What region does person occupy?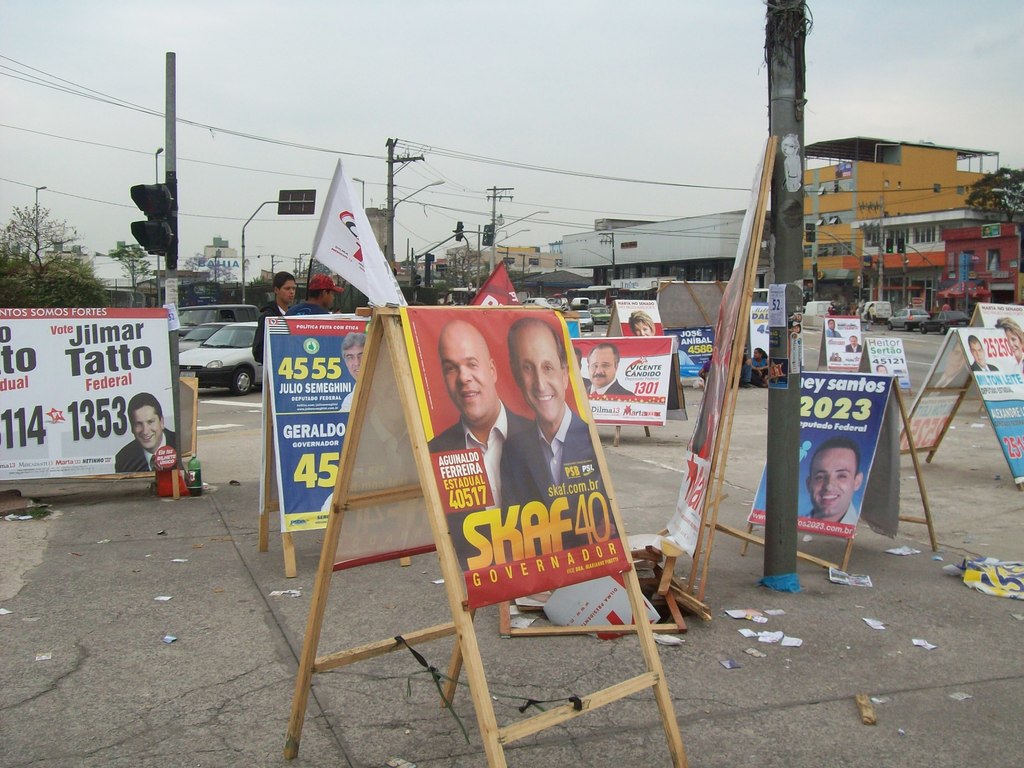
bbox=(586, 344, 636, 401).
